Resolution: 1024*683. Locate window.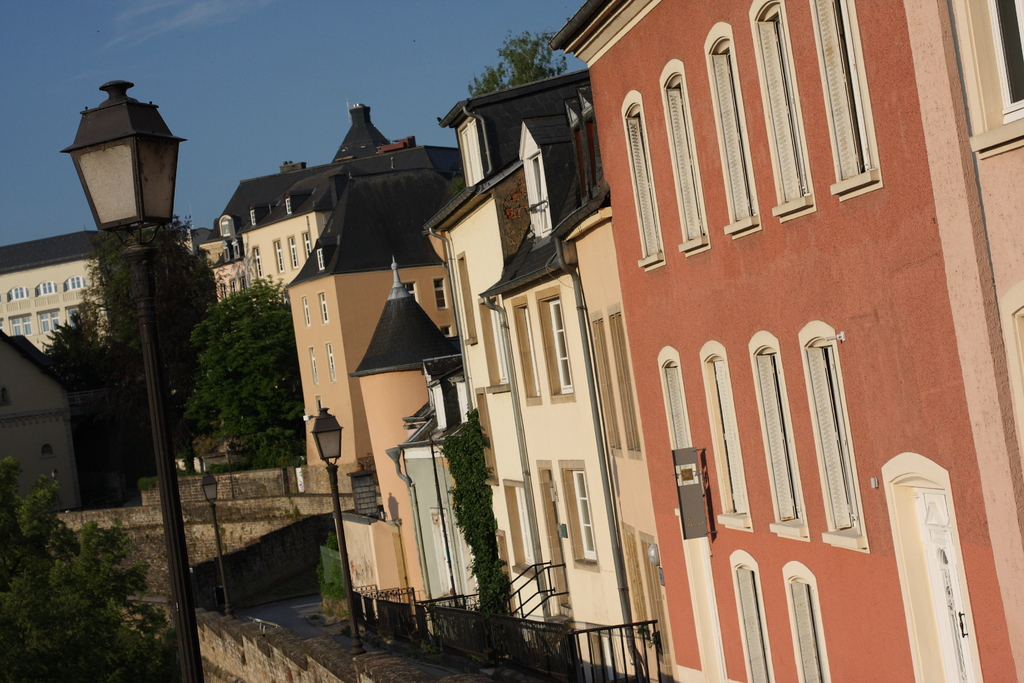
(628, 110, 671, 255).
